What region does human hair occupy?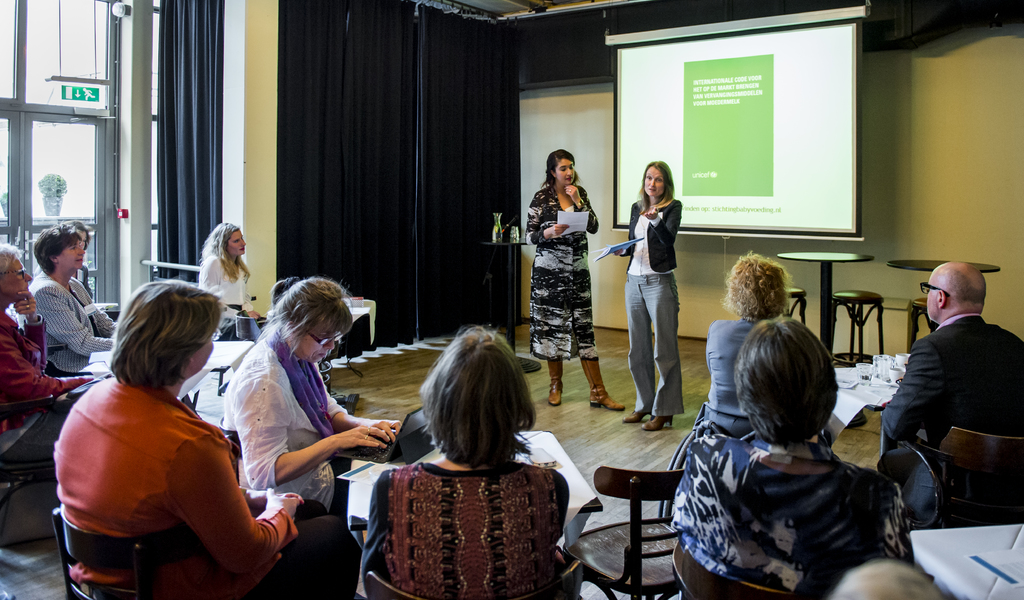
left=538, top=148, right=582, bottom=193.
